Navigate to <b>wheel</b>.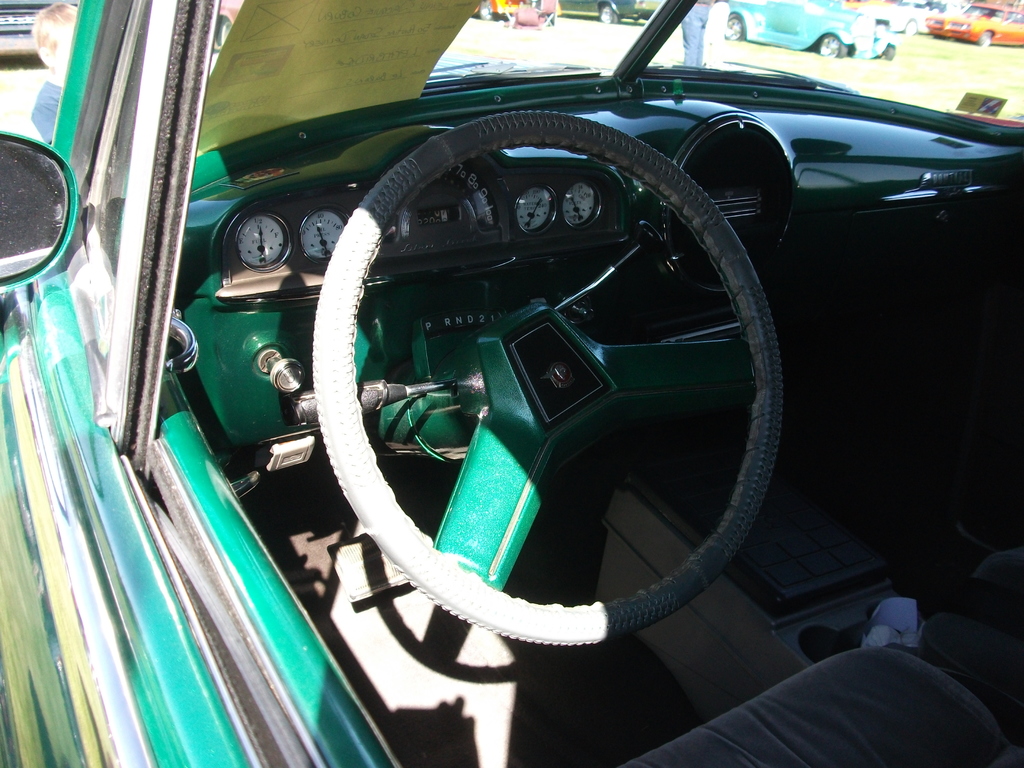
Navigation target: l=883, t=45, r=893, b=60.
